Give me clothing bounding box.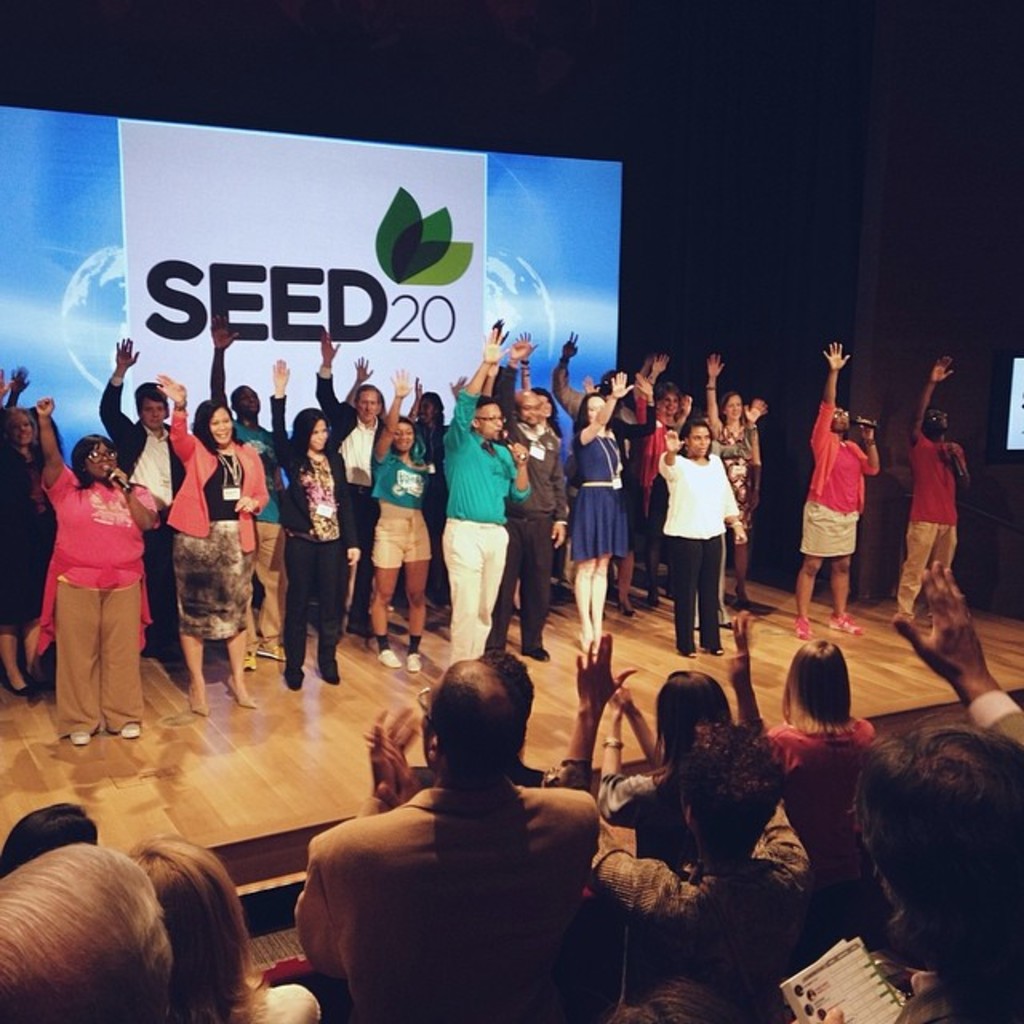
box(448, 512, 515, 675).
